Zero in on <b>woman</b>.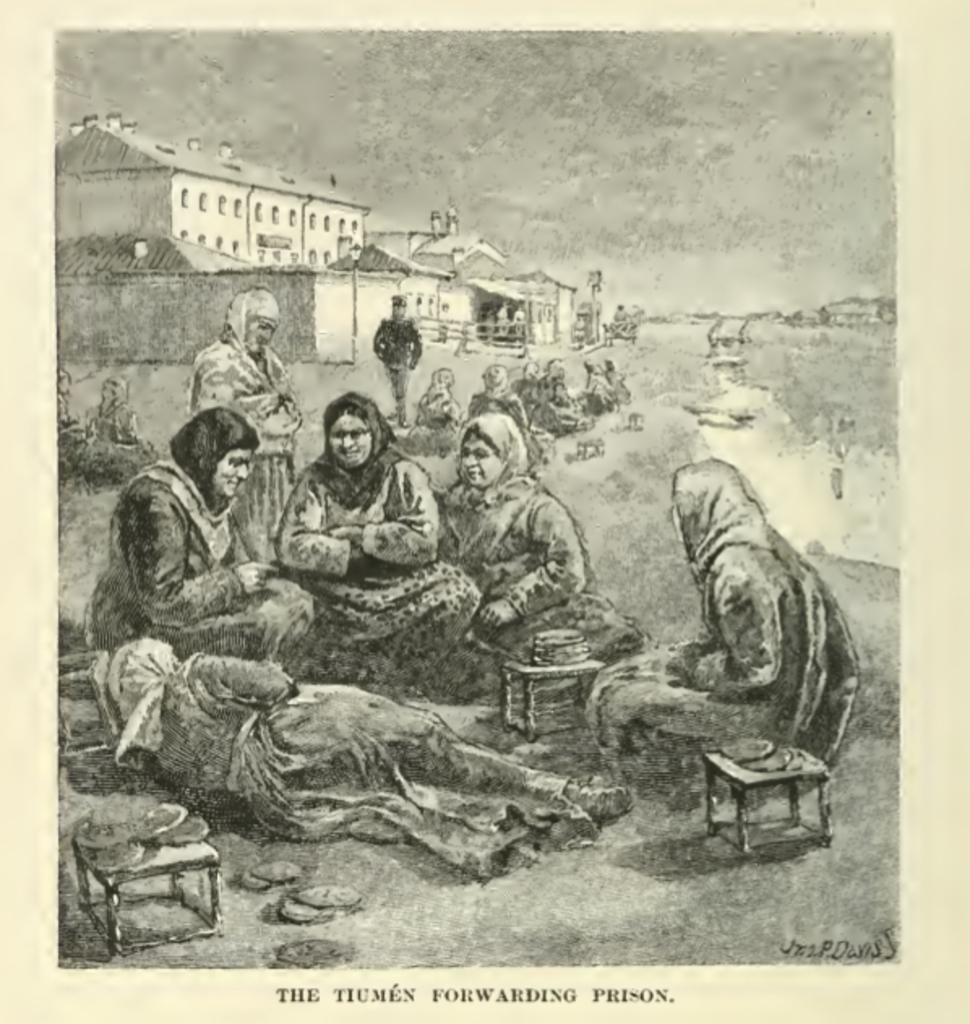
Zeroed in: l=169, t=286, r=311, b=574.
